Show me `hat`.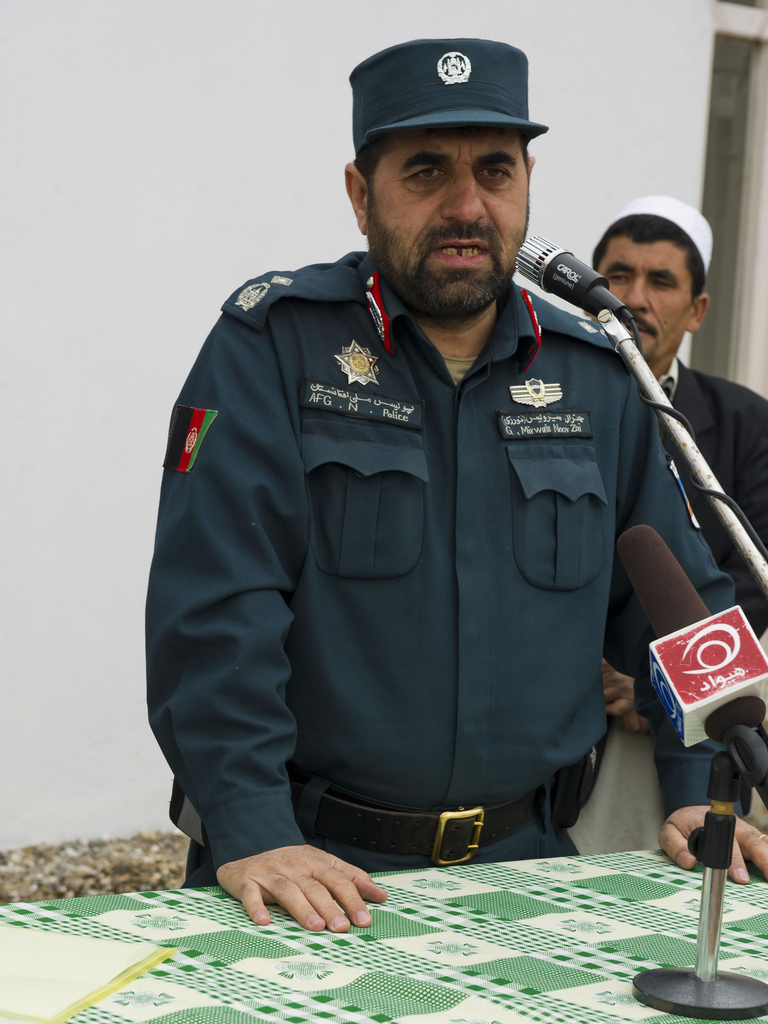
`hat` is here: <region>344, 36, 548, 155</region>.
